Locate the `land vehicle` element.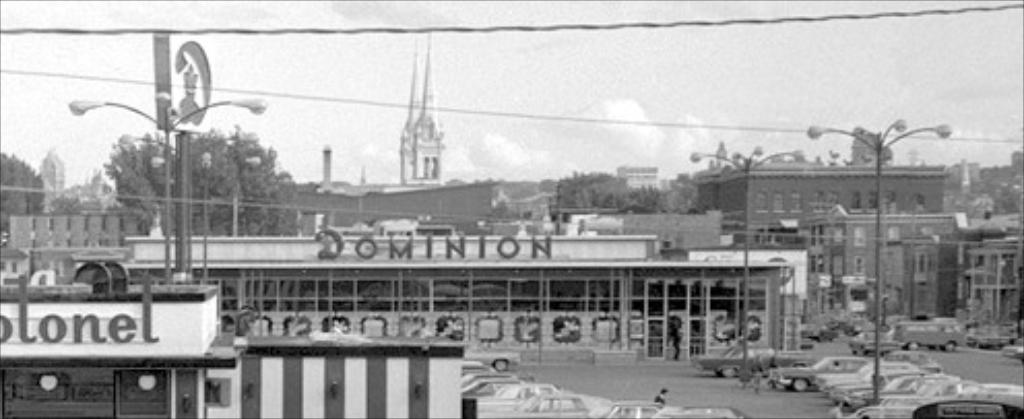
Element bbox: <box>694,341,815,382</box>.
